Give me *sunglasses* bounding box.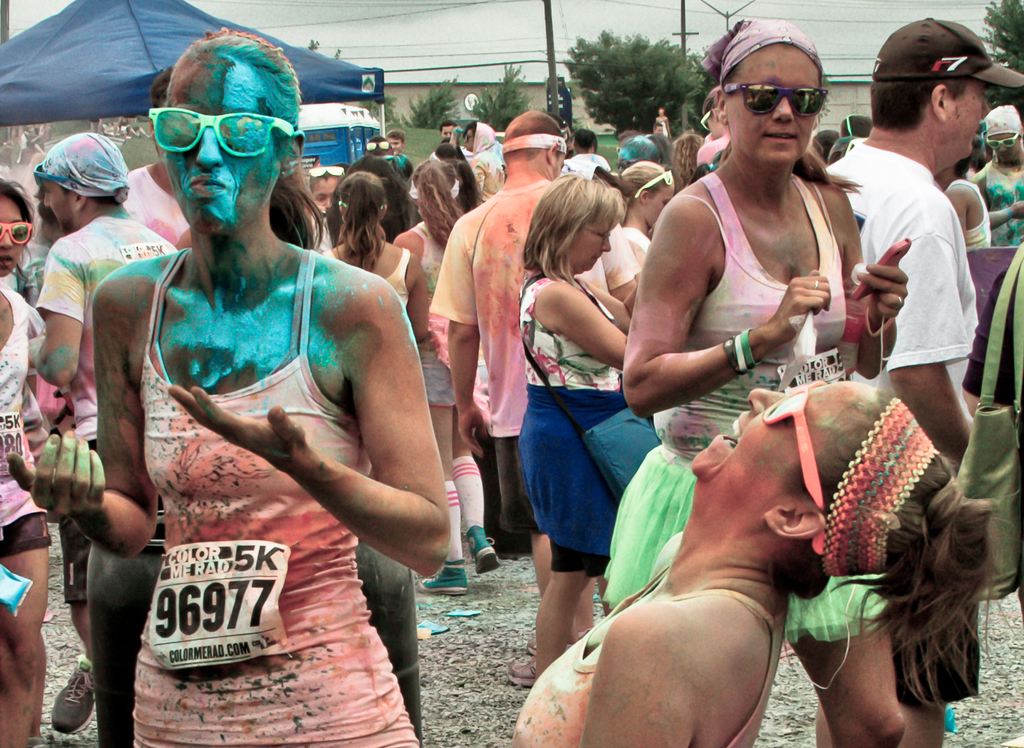
(x1=0, y1=223, x2=28, y2=248).
